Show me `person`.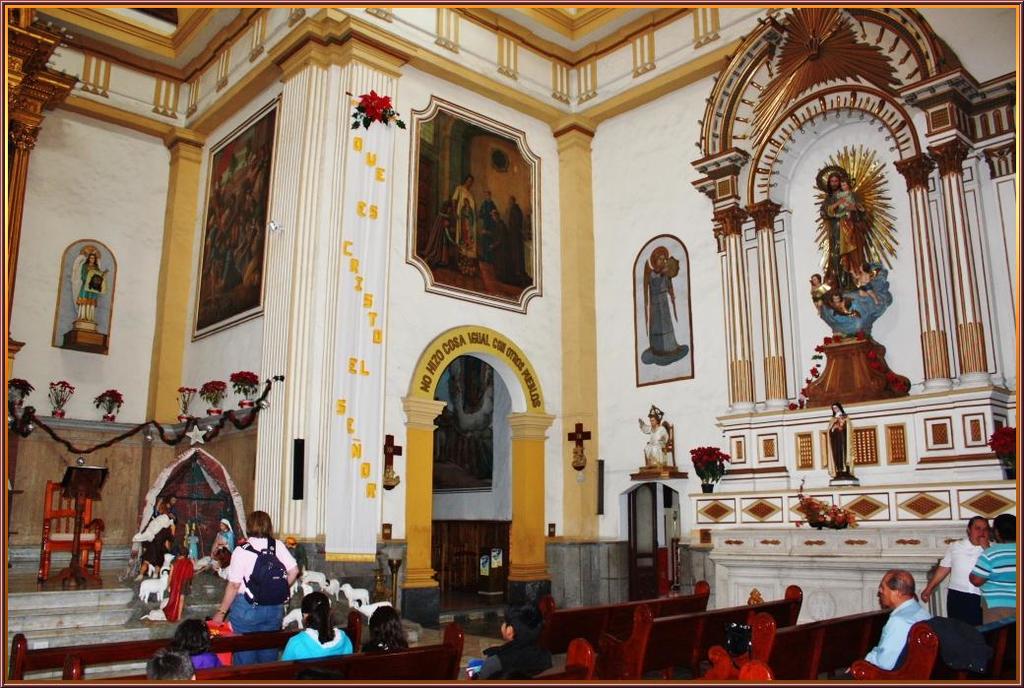
`person` is here: 917 514 990 628.
